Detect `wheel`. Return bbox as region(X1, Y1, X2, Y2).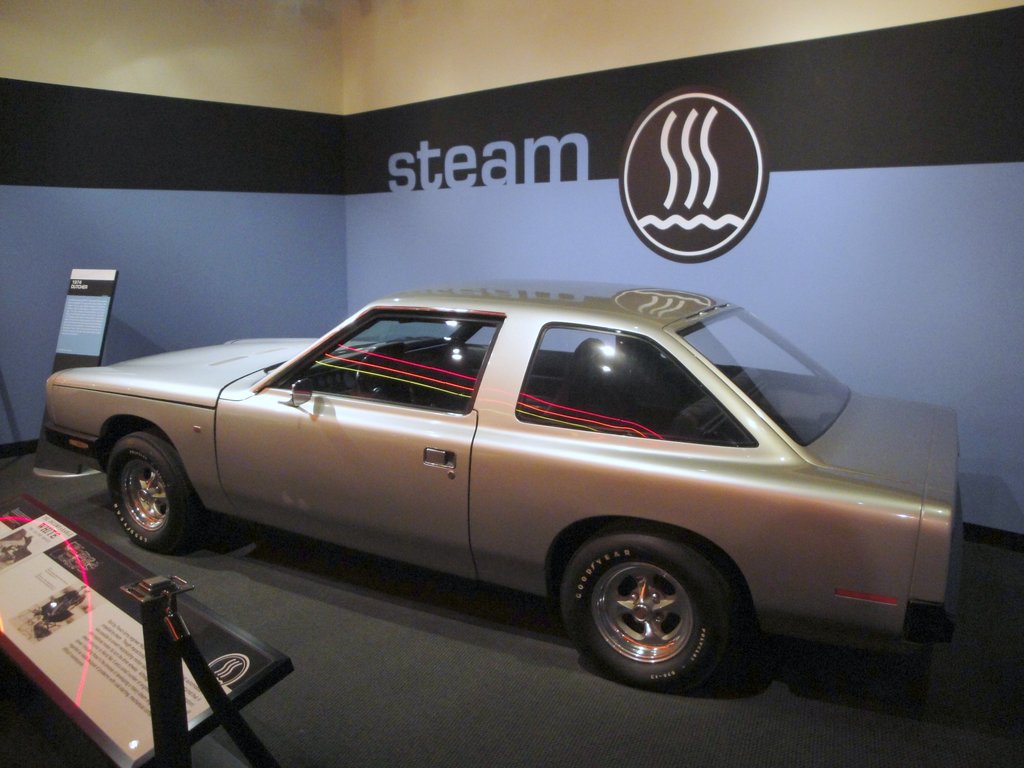
region(99, 426, 200, 559).
